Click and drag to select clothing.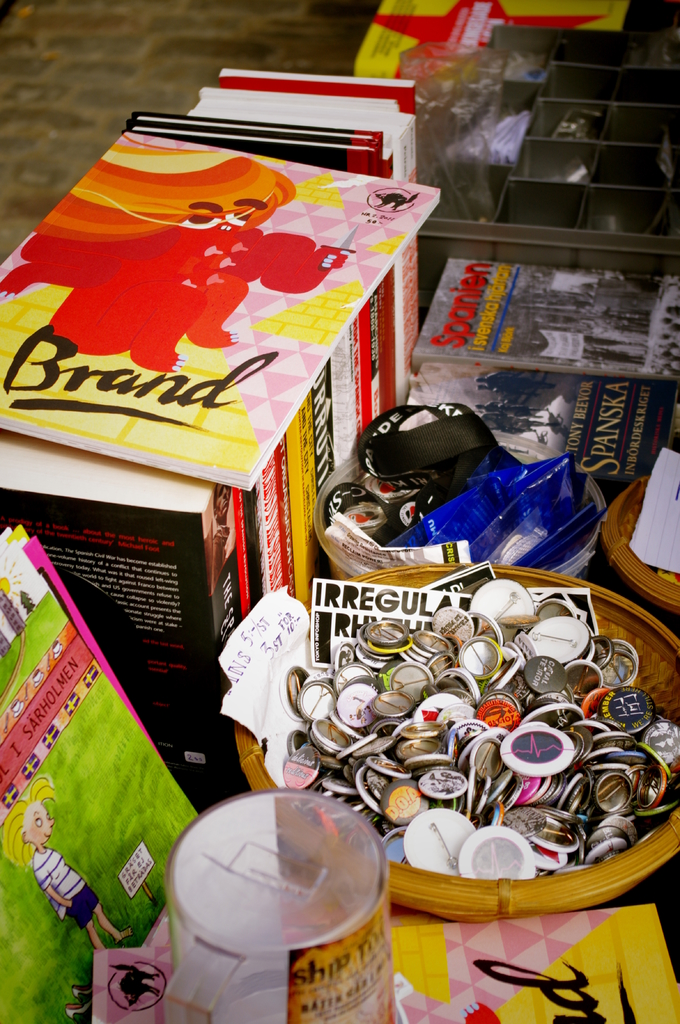
Selection: rect(36, 847, 83, 913).
